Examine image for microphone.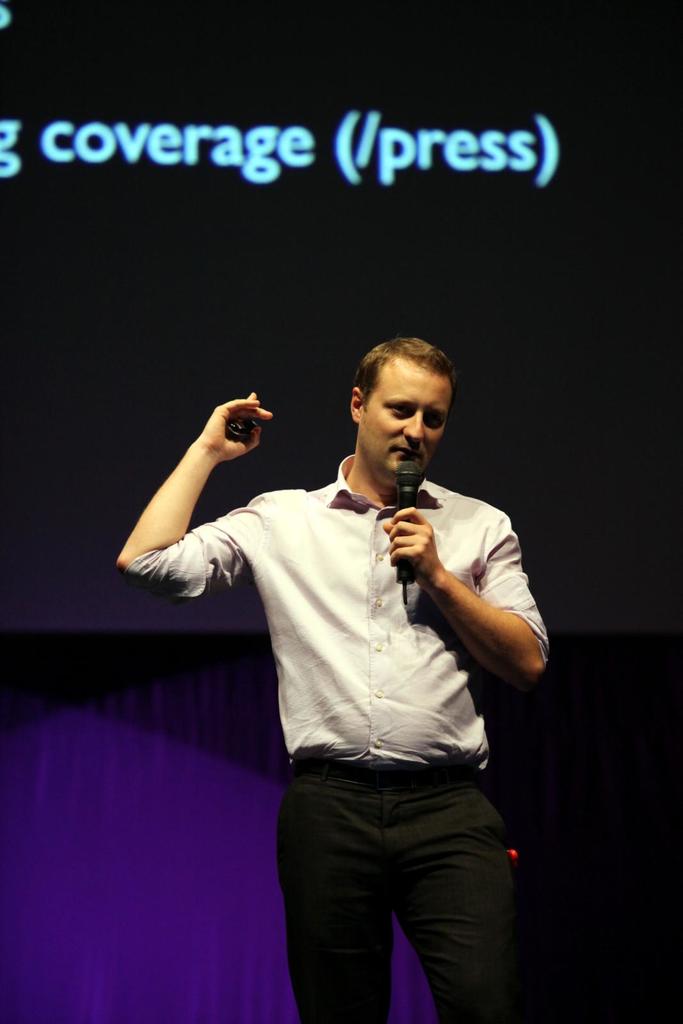
Examination result: locate(390, 450, 437, 595).
